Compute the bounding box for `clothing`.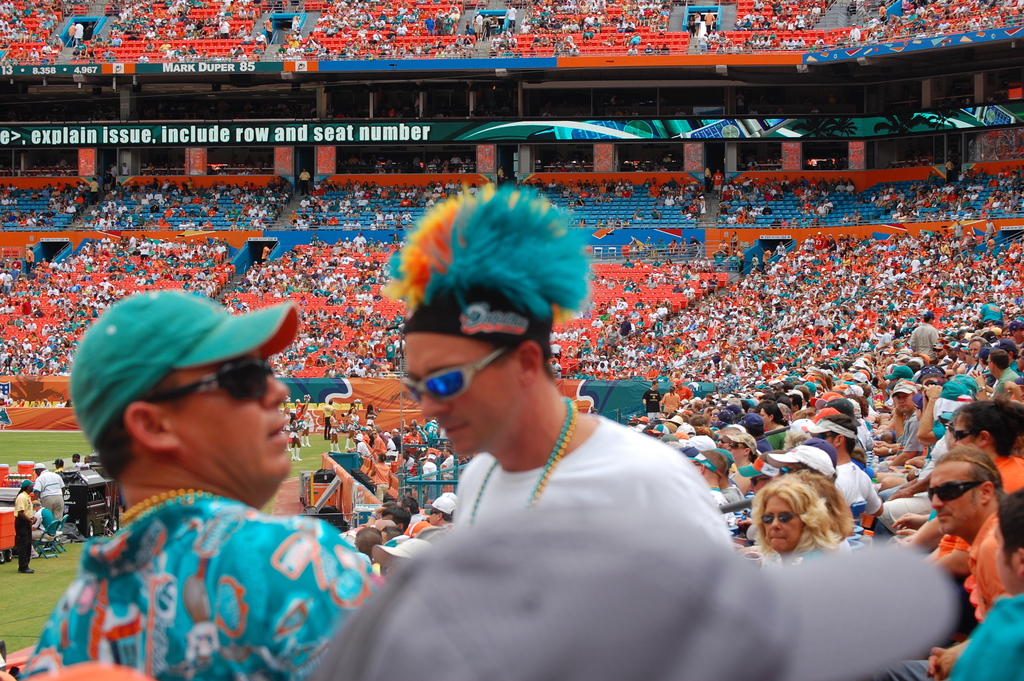
{"x1": 289, "y1": 422, "x2": 306, "y2": 461}.
